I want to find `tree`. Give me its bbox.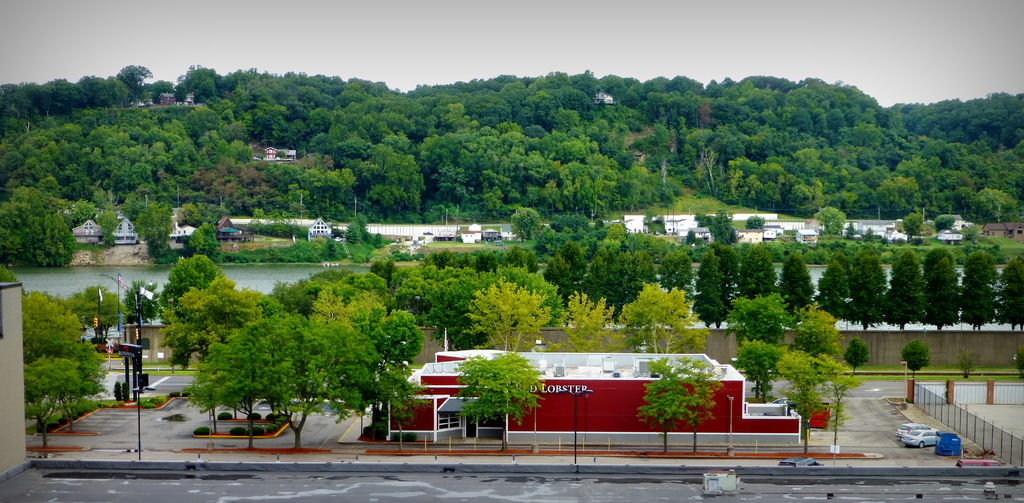
bbox=(636, 349, 698, 450).
